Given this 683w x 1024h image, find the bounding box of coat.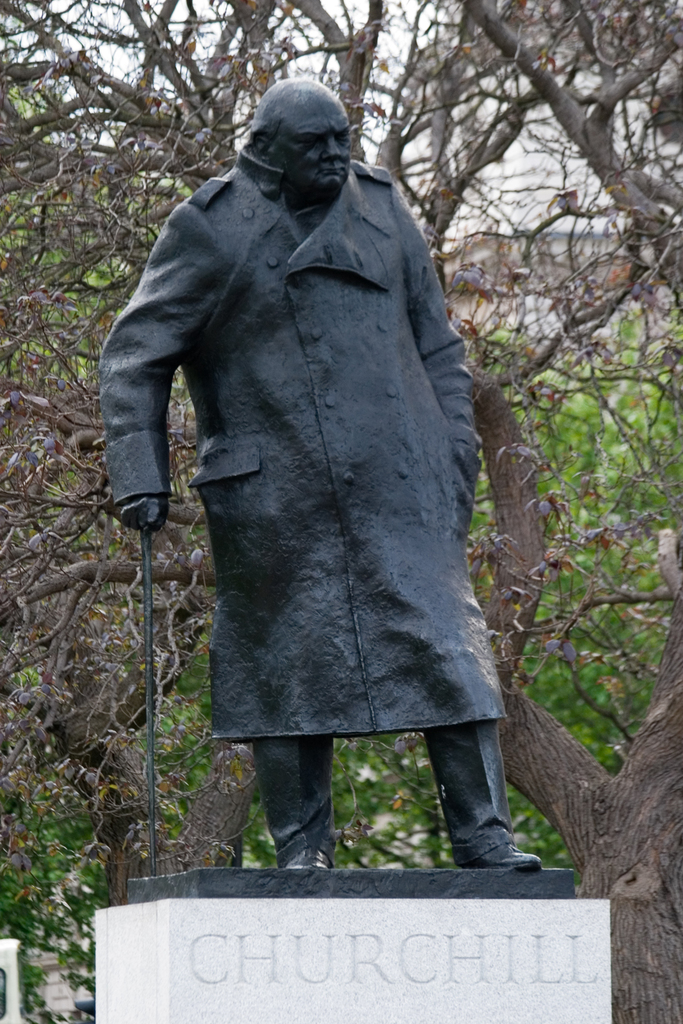
detection(125, 116, 499, 767).
